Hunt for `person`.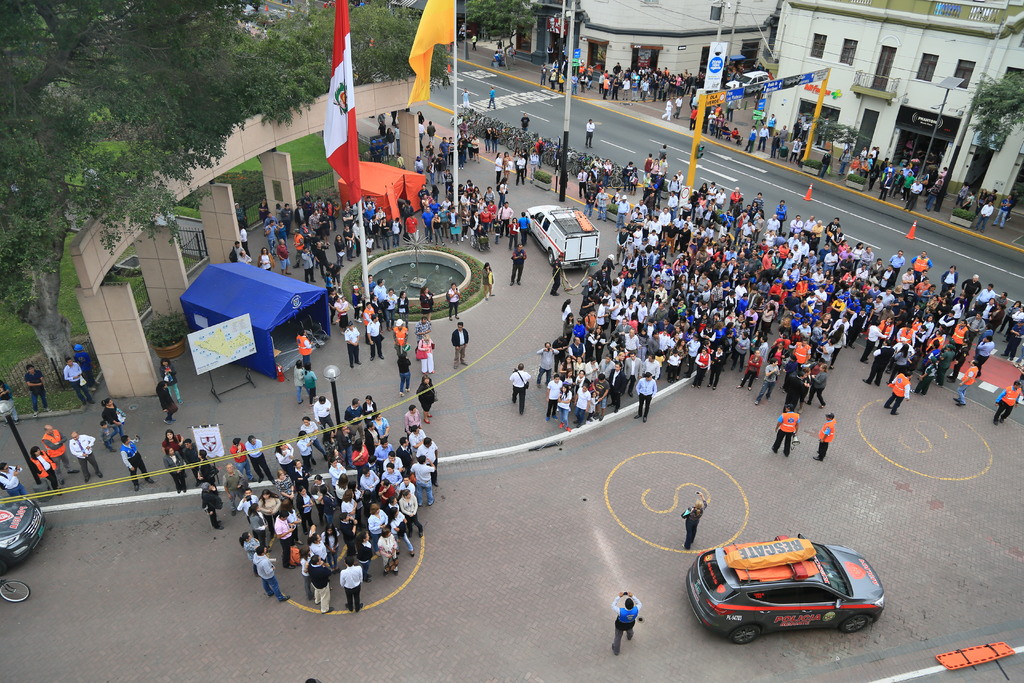
Hunted down at x1=812, y1=415, x2=839, y2=465.
